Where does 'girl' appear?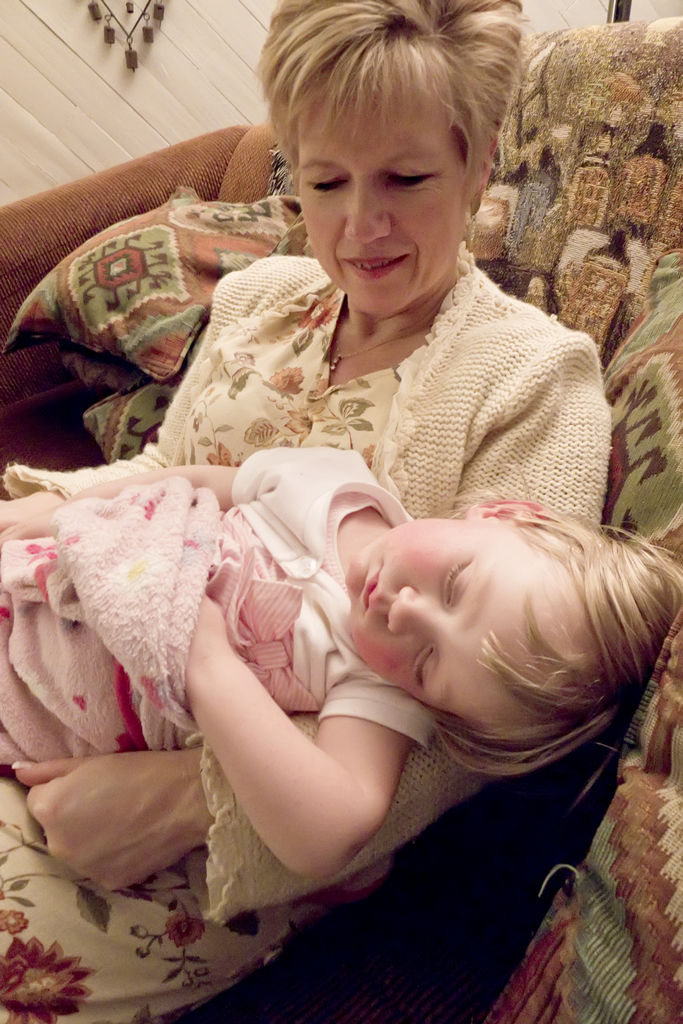
Appears at bbox=(0, 436, 682, 884).
